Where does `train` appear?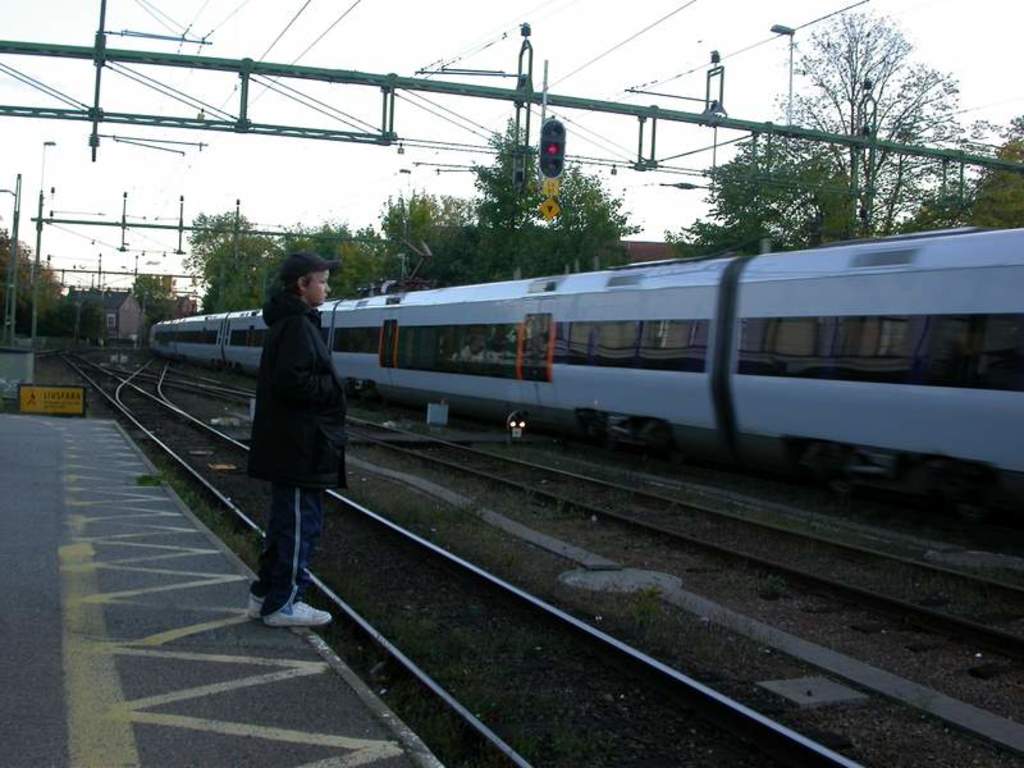
Appears at <box>148,227,1023,527</box>.
